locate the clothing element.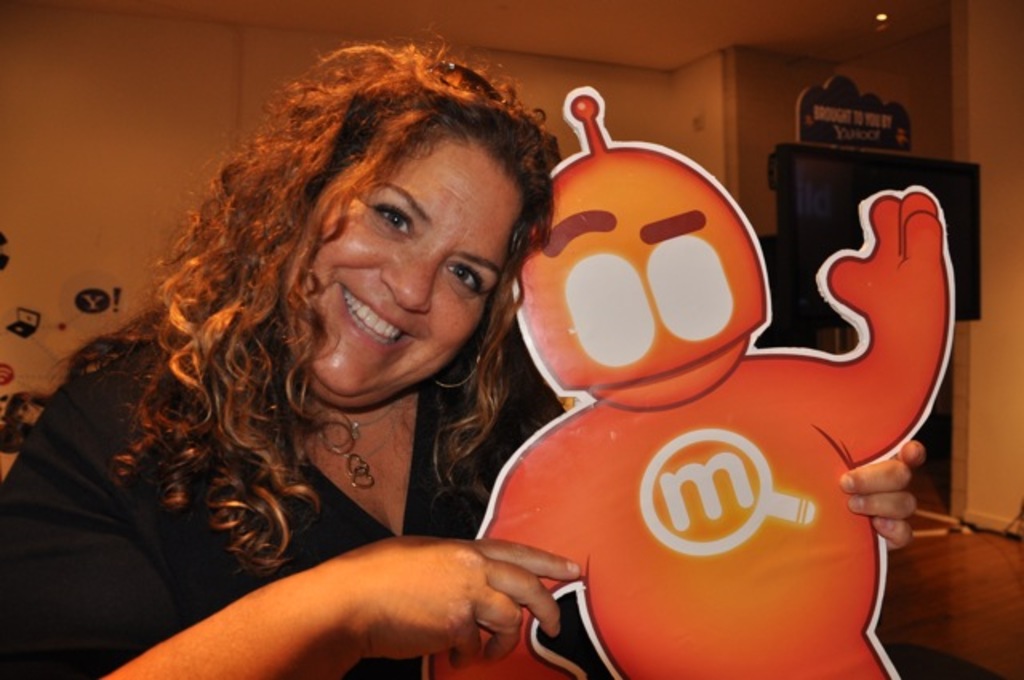
Element bbox: (0,302,608,678).
